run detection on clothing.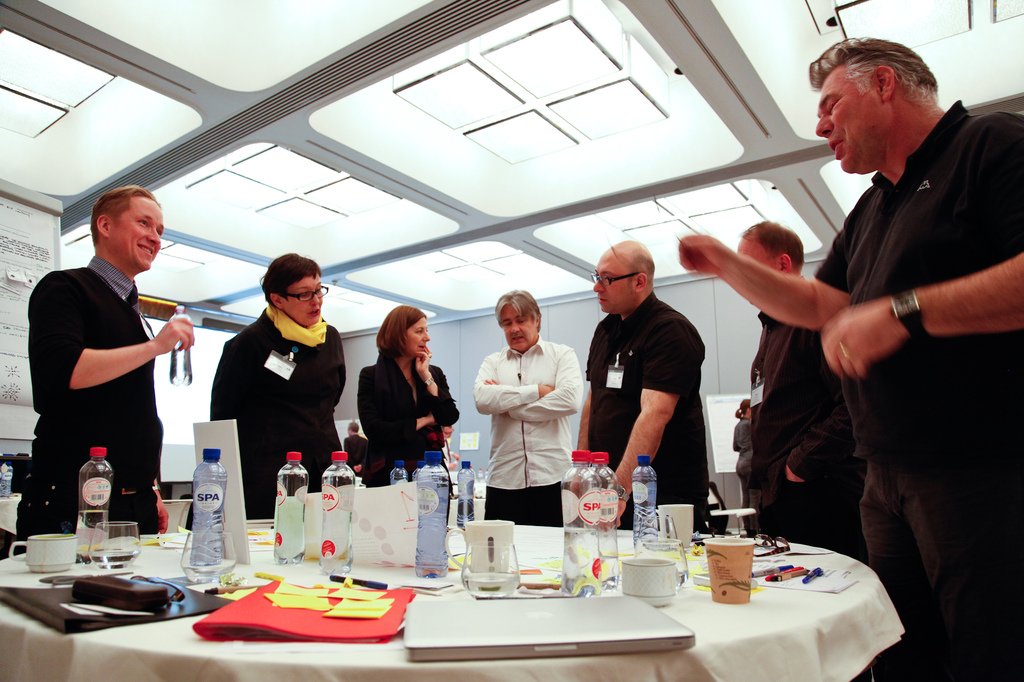
Result: BBox(473, 335, 583, 519).
